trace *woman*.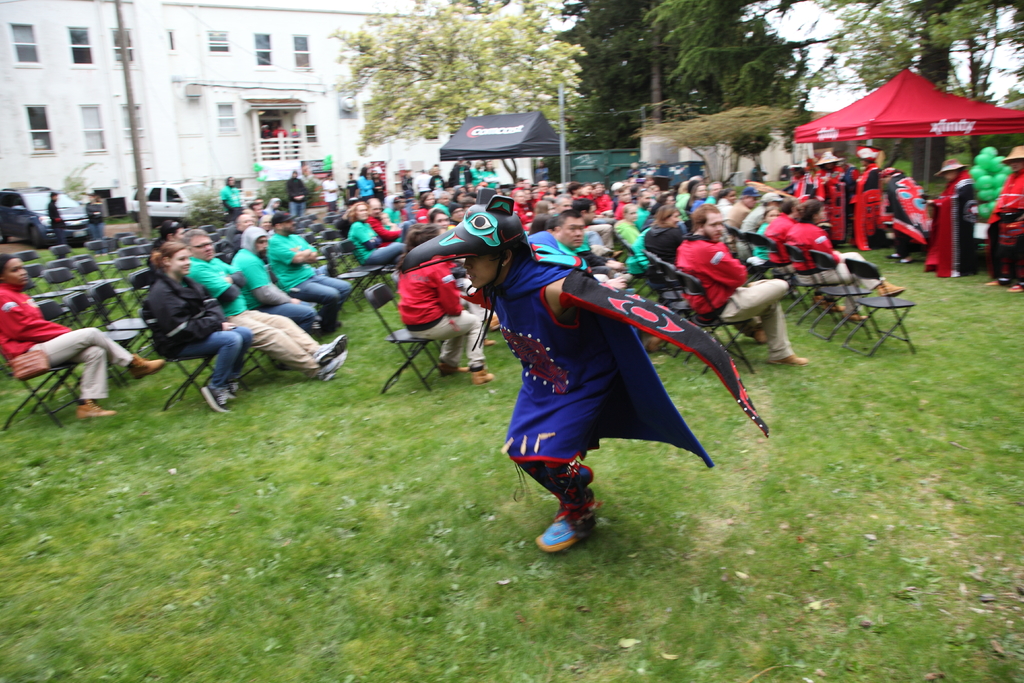
Traced to Rect(146, 243, 253, 420).
